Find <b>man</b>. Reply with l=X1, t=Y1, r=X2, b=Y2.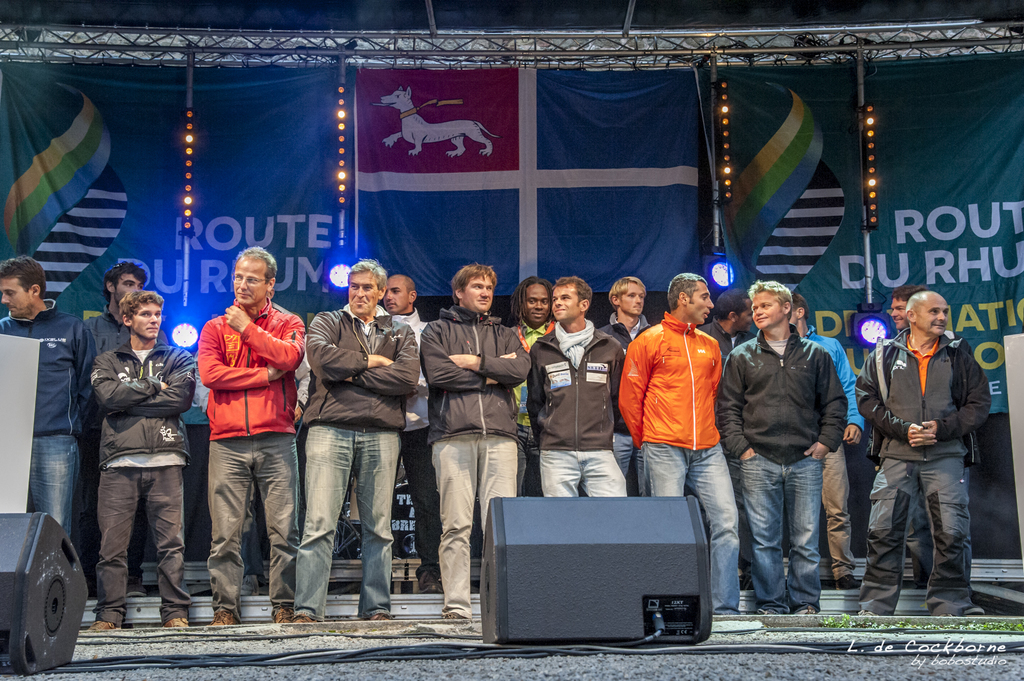
l=0, t=256, r=105, b=550.
